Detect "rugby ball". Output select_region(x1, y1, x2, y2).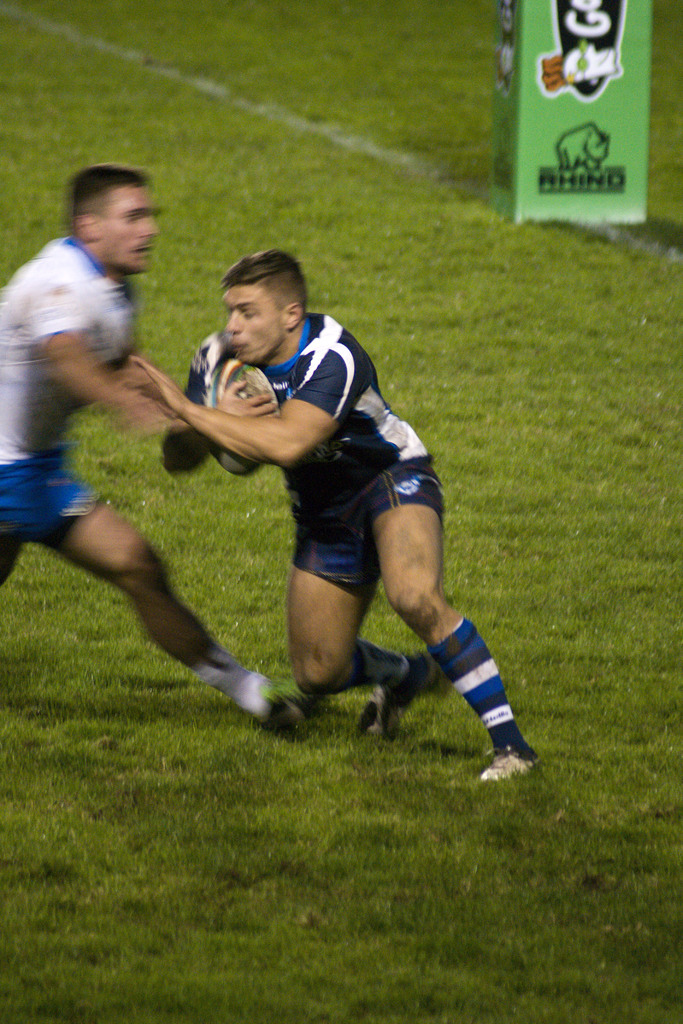
select_region(211, 360, 277, 476).
